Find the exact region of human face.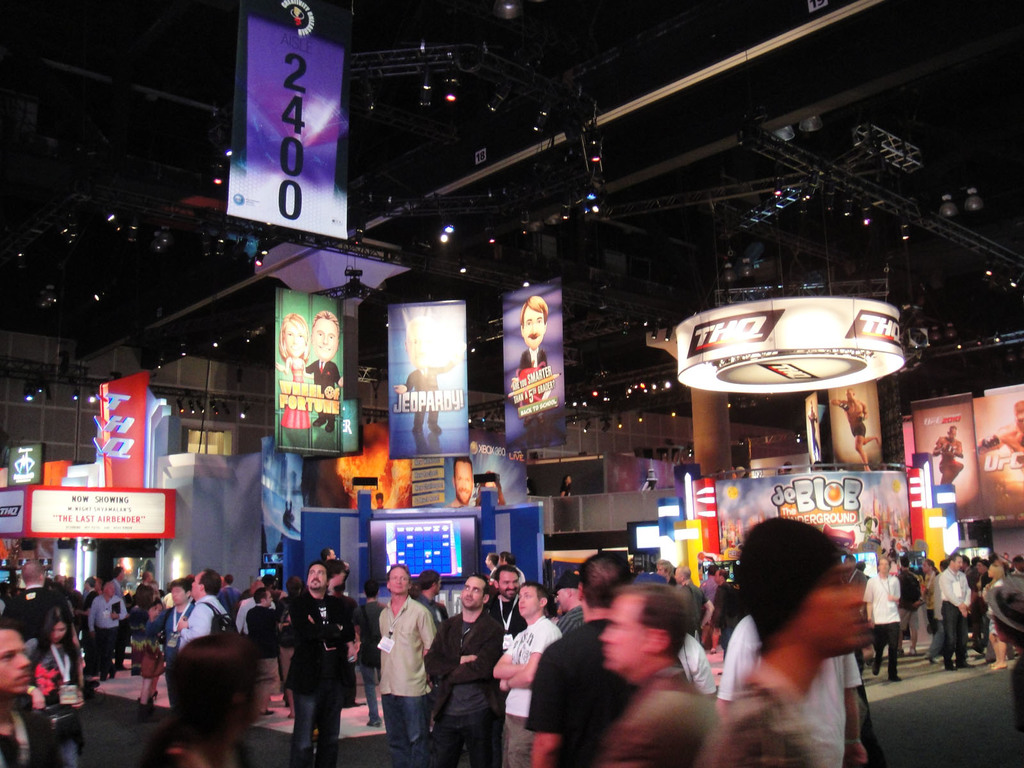
Exact region: (484,556,493,568).
